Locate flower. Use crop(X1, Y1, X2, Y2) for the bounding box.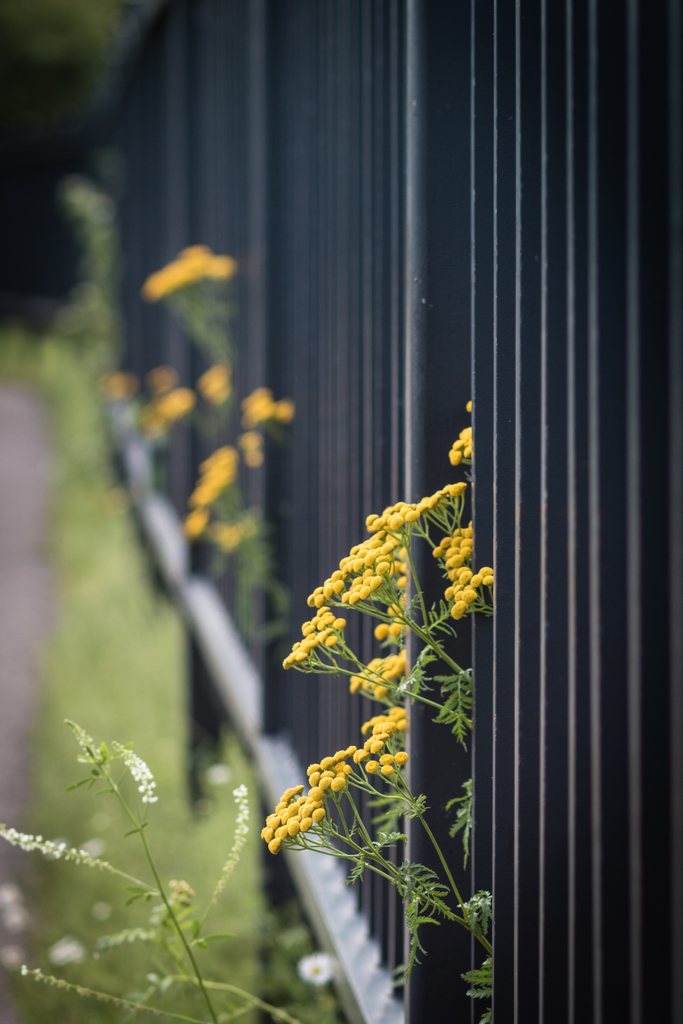
crop(447, 423, 480, 467).
